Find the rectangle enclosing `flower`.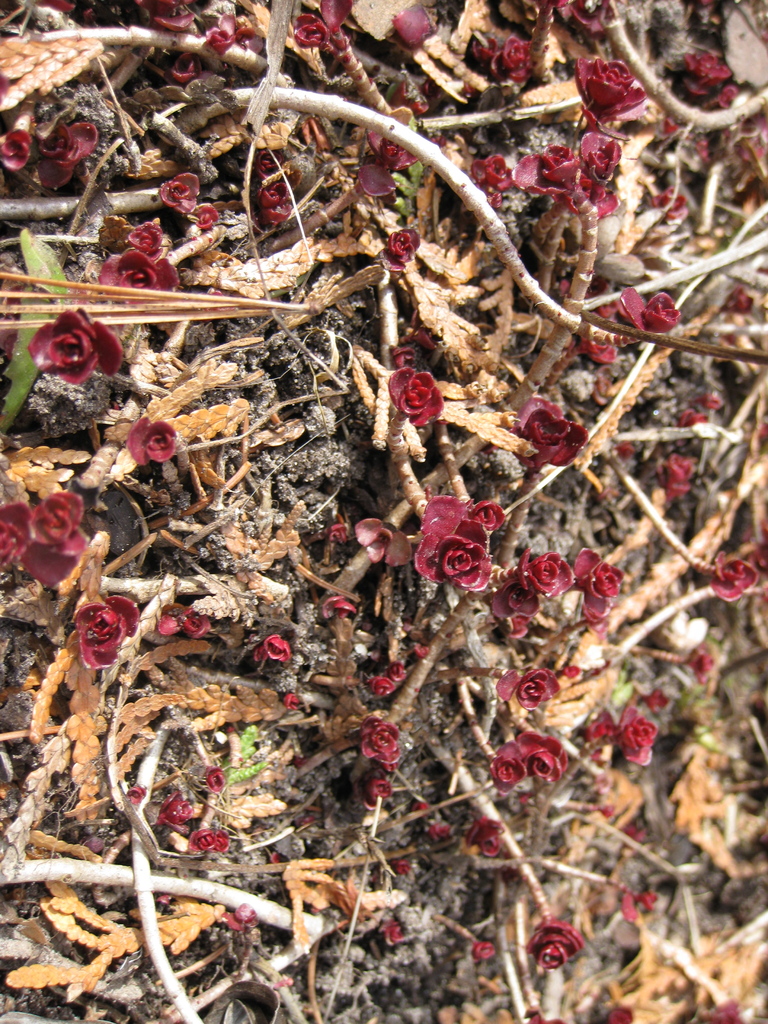
bbox=[684, 53, 728, 93].
